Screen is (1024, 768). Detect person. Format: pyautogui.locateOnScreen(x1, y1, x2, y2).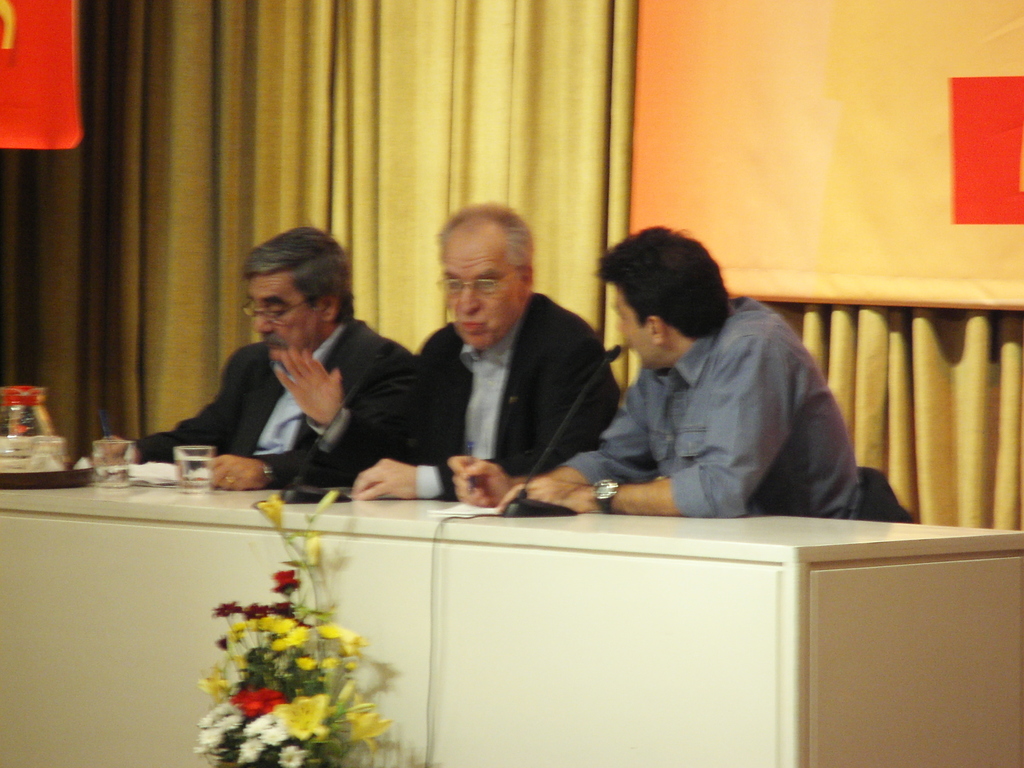
pyautogui.locateOnScreen(275, 199, 622, 504).
